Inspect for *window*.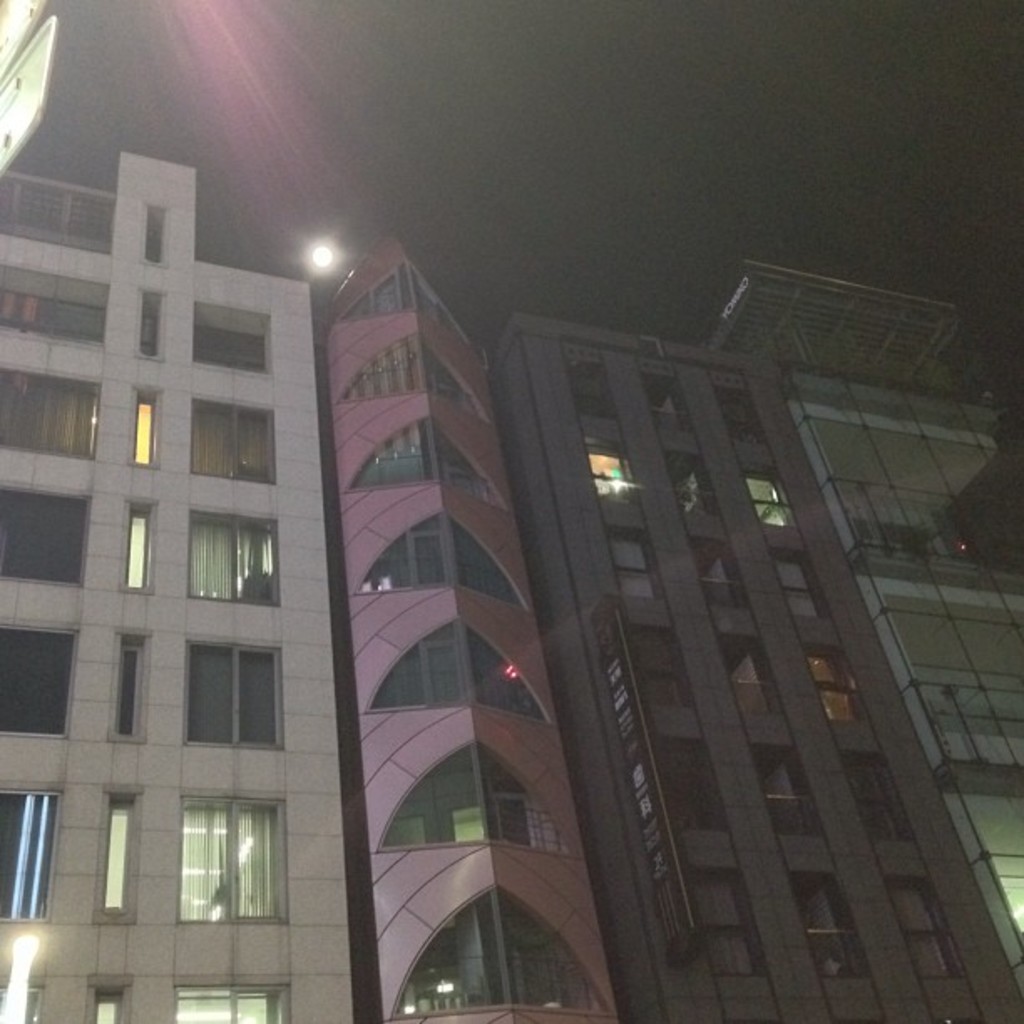
Inspection: crop(561, 355, 619, 425).
